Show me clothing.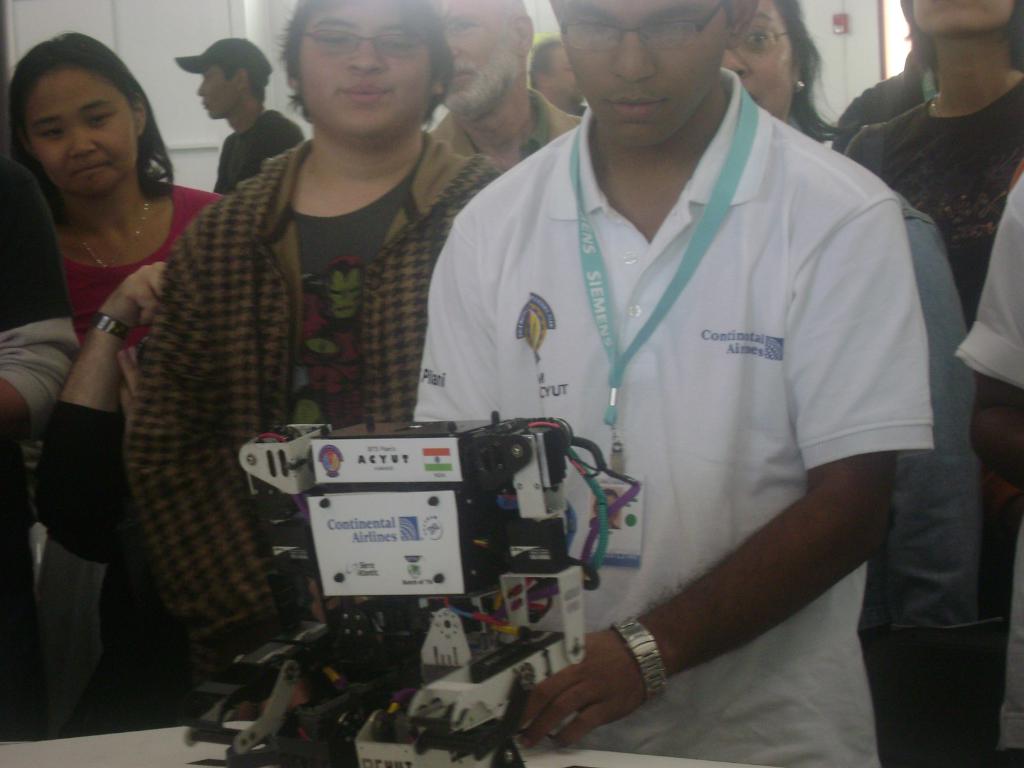
clothing is here: [214,106,310,195].
